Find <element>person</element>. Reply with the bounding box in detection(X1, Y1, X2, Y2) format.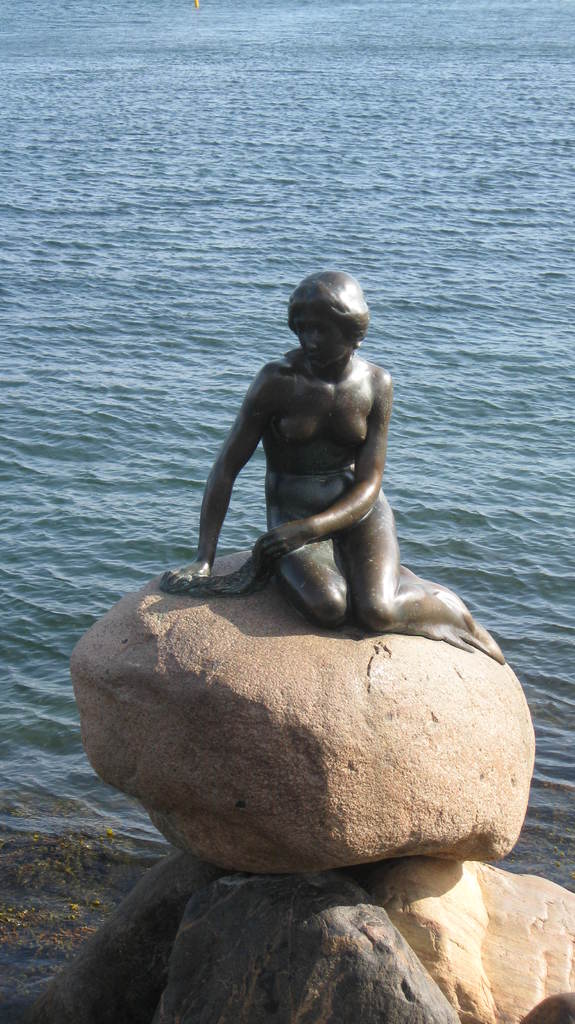
detection(158, 267, 503, 666).
